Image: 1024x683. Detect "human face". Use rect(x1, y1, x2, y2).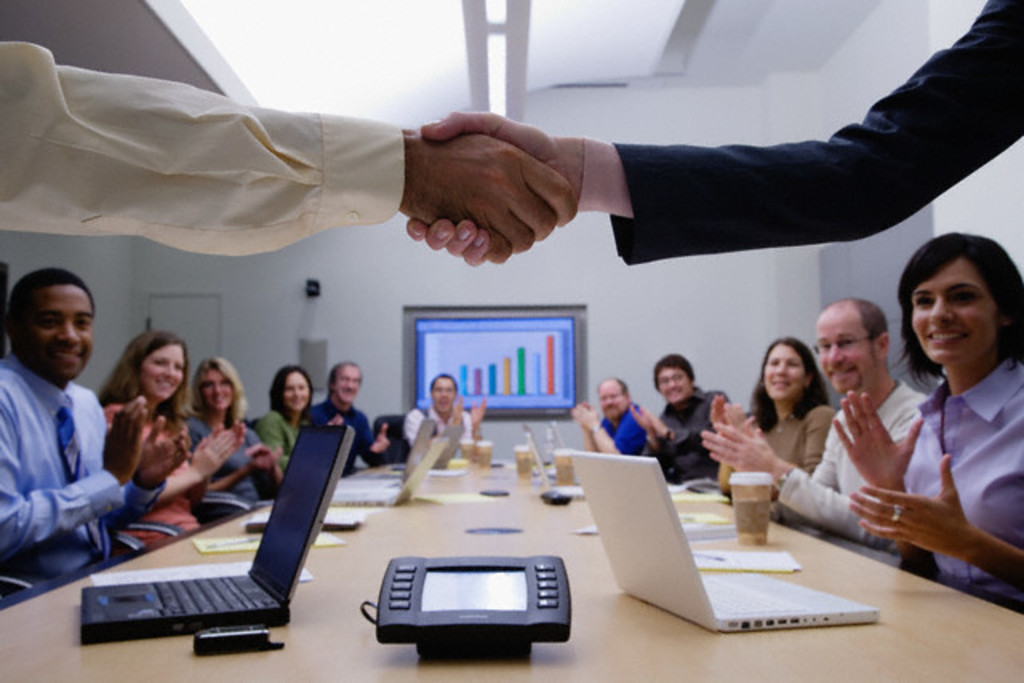
rect(197, 363, 237, 411).
